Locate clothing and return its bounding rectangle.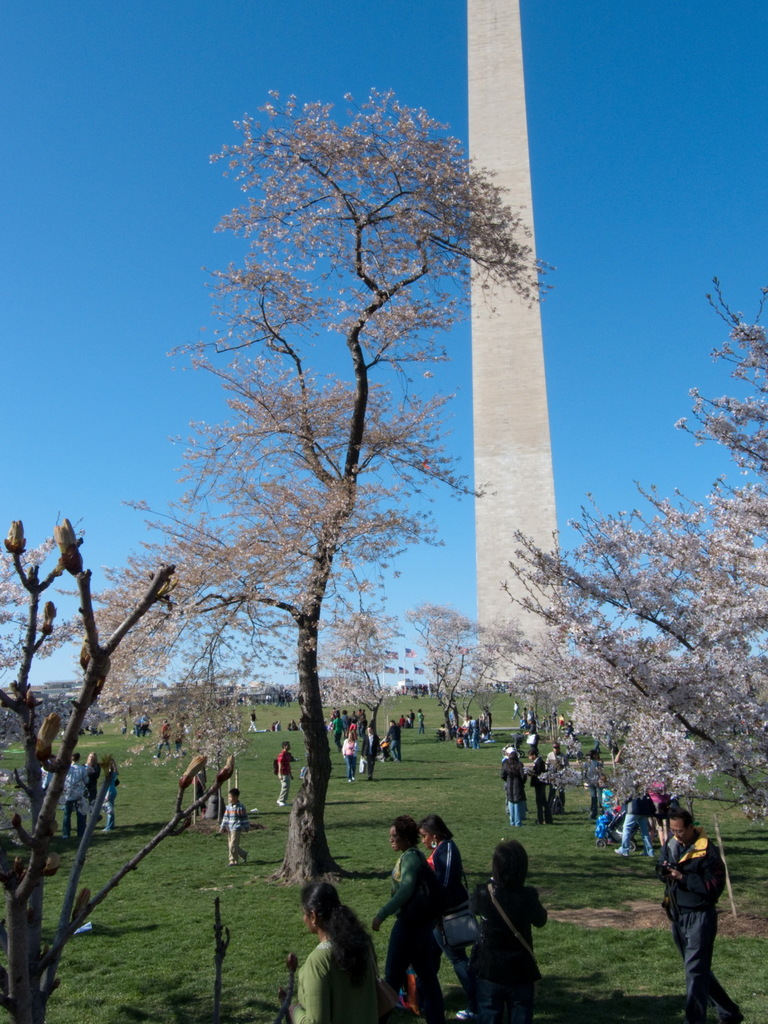
box=[276, 747, 289, 805].
